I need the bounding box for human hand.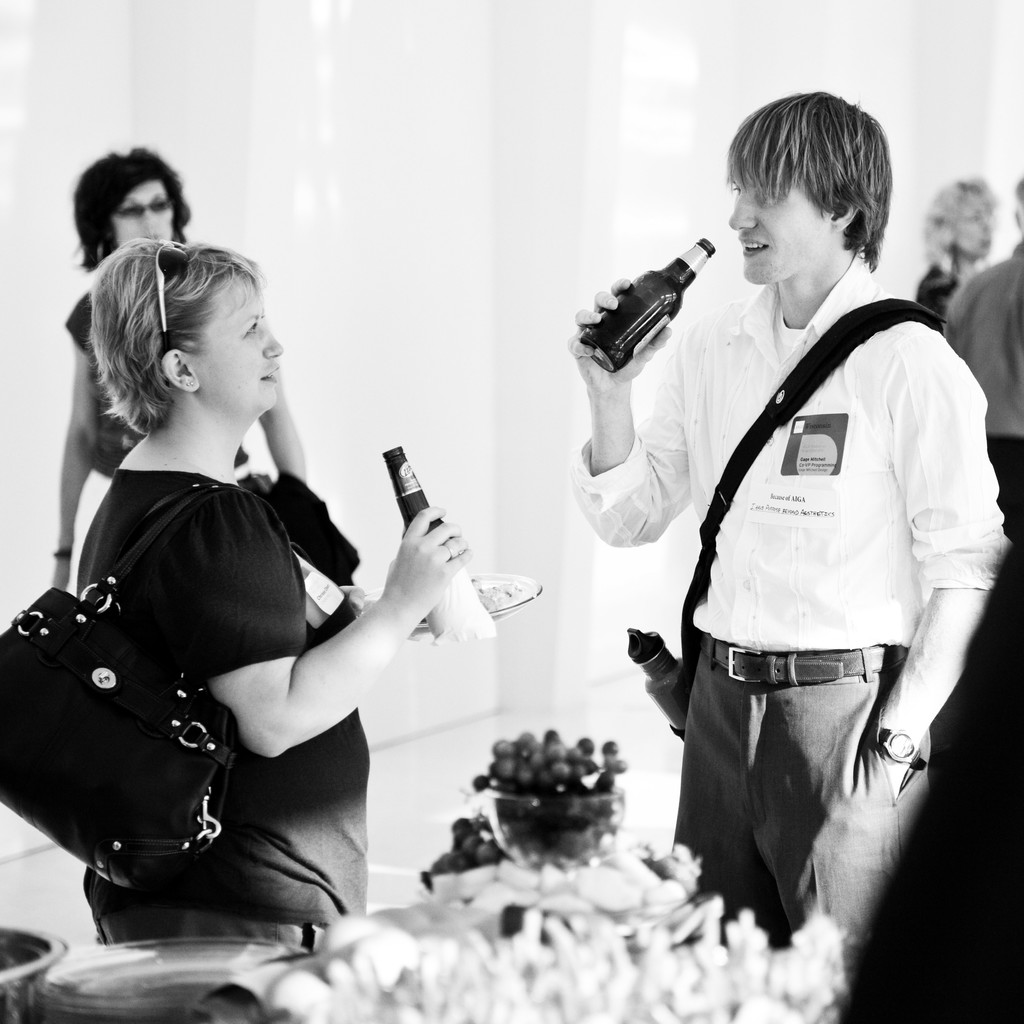
Here it is: {"left": 562, "top": 278, "right": 670, "bottom": 402}.
